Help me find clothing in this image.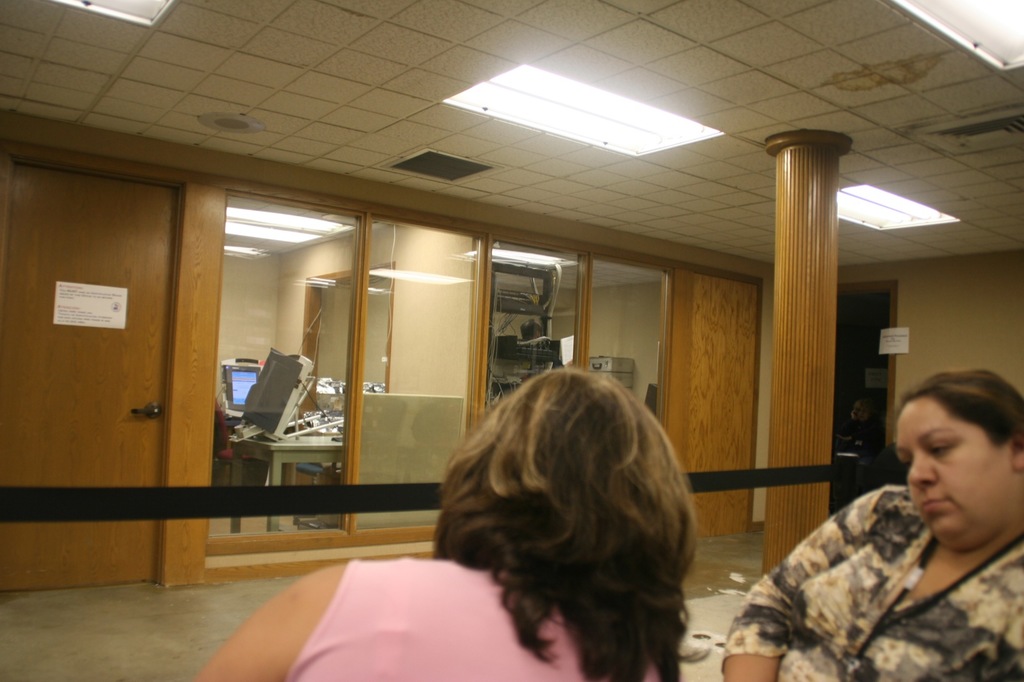
Found it: <bbox>278, 543, 667, 681</bbox>.
